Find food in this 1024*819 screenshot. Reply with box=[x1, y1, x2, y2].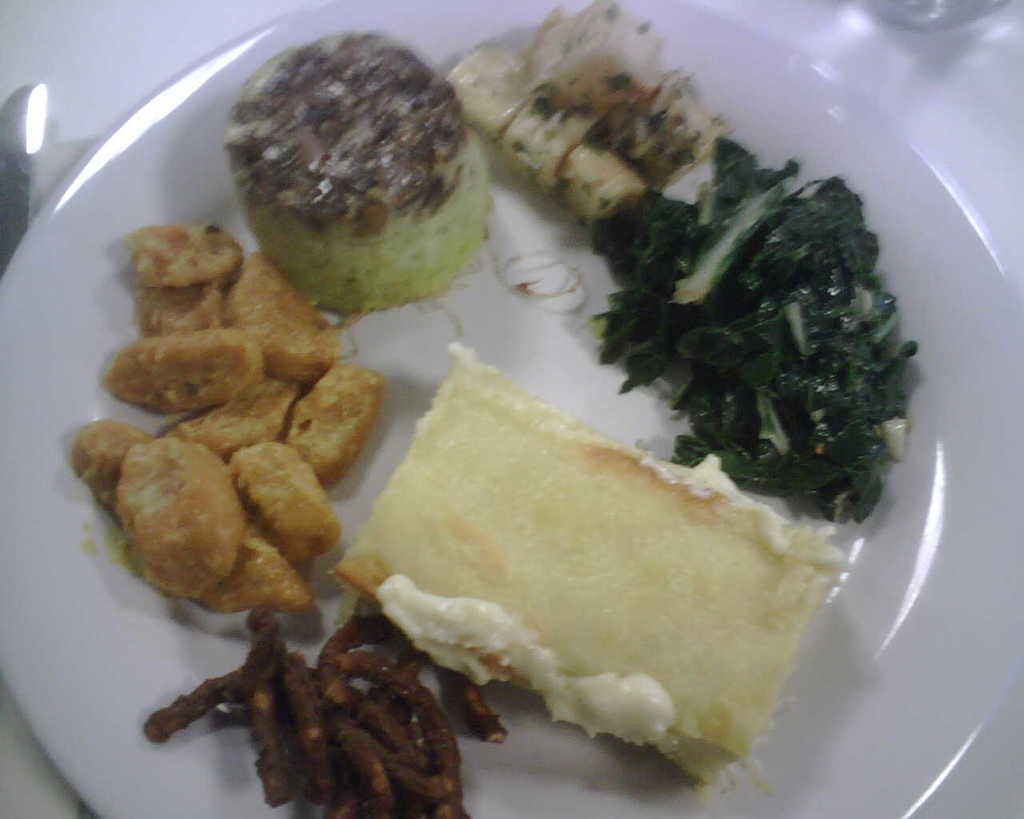
box=[333, 345, 846, 789].
